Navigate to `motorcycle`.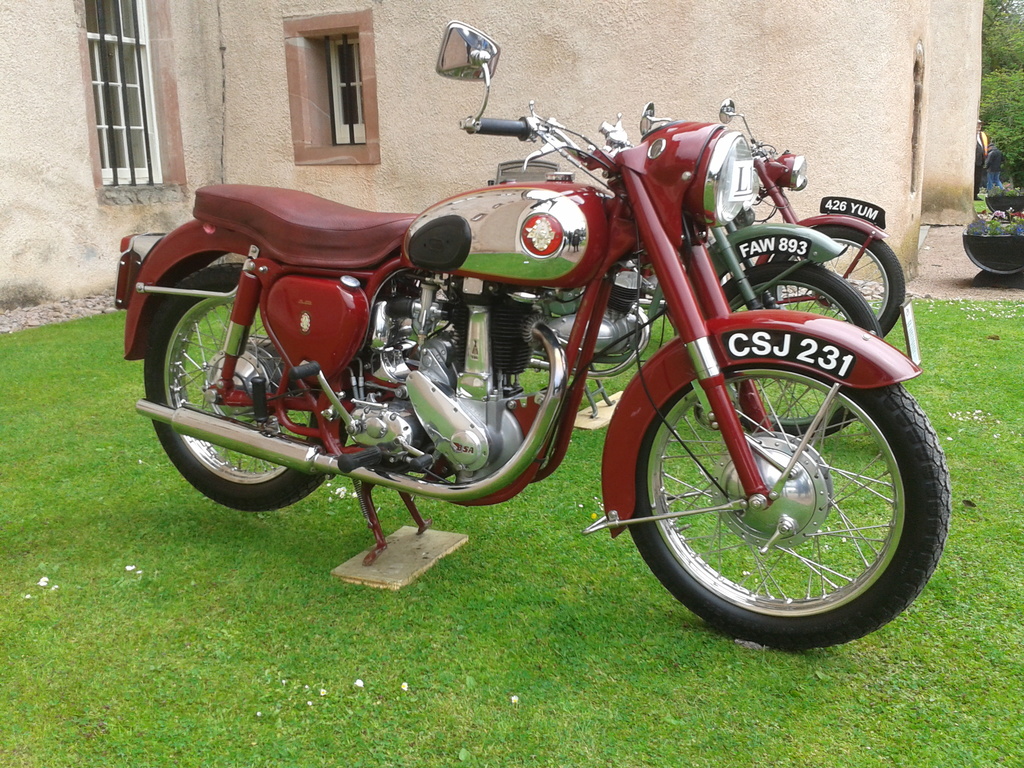
Navigation target: {"x1": 572, "y1": 100, "x2": 911, "y2": 349}.
